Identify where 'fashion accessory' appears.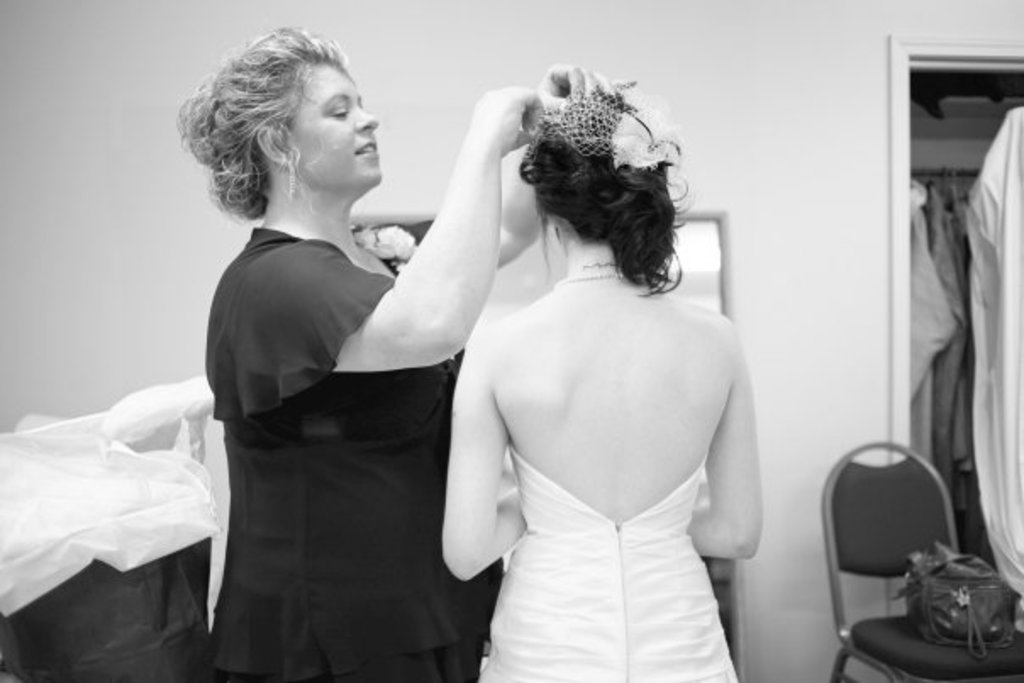
Appears at detection(553, 273, 644, 285).
